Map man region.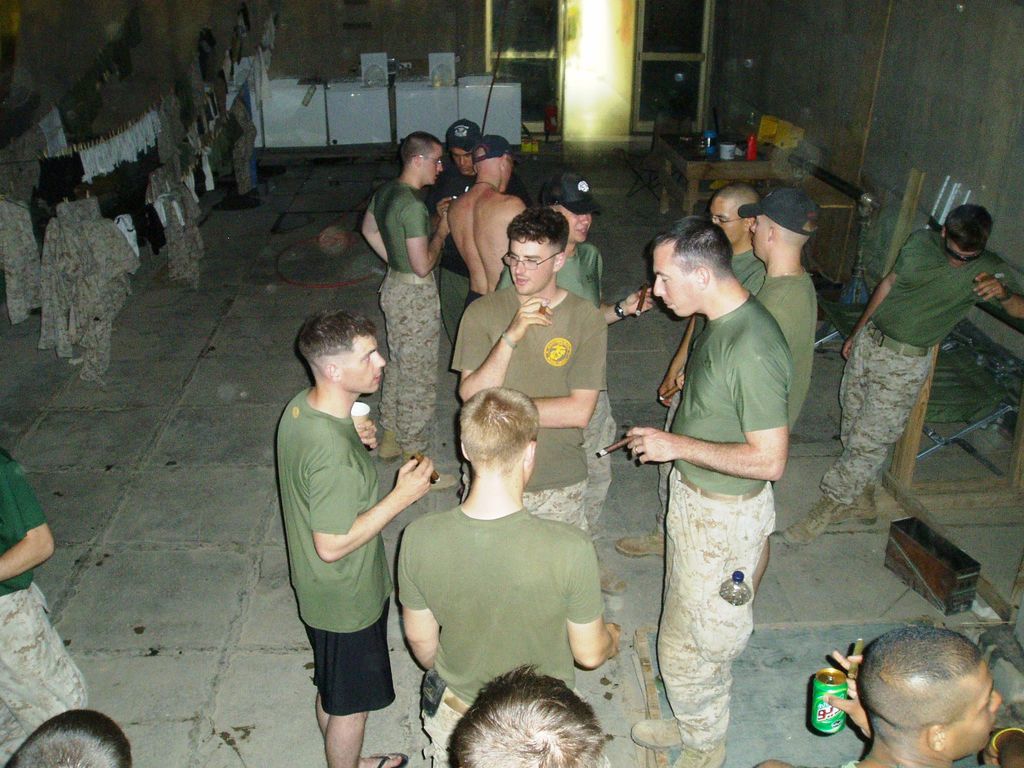
Mapped to {"left": 744, "top": 186, "right": 819, "bottom": 487}.
